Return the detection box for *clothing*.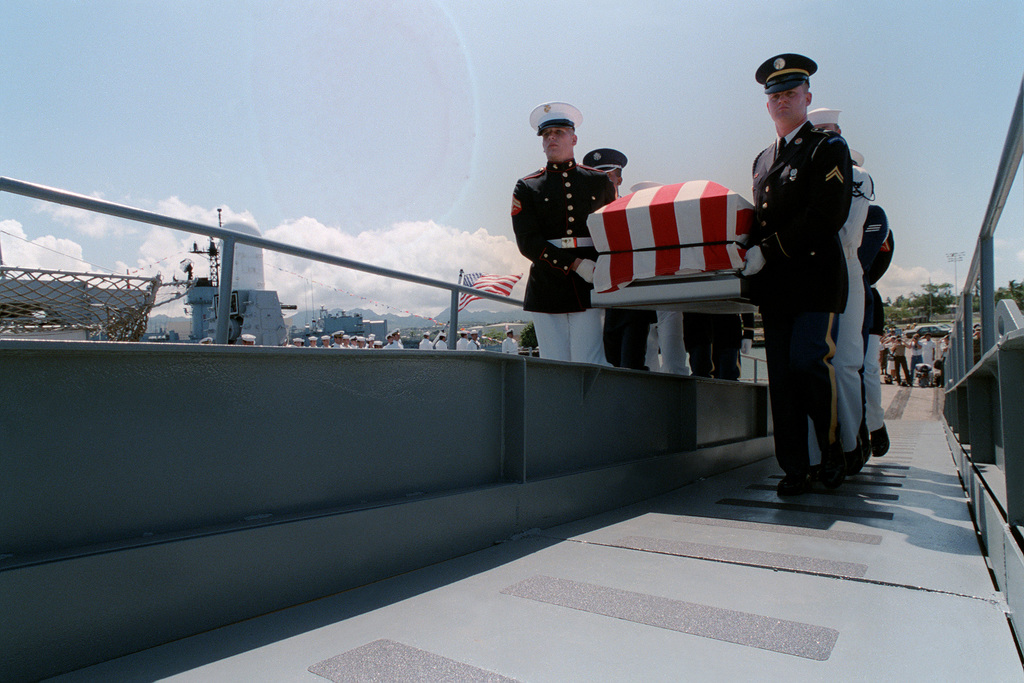
857/204/892/438.
